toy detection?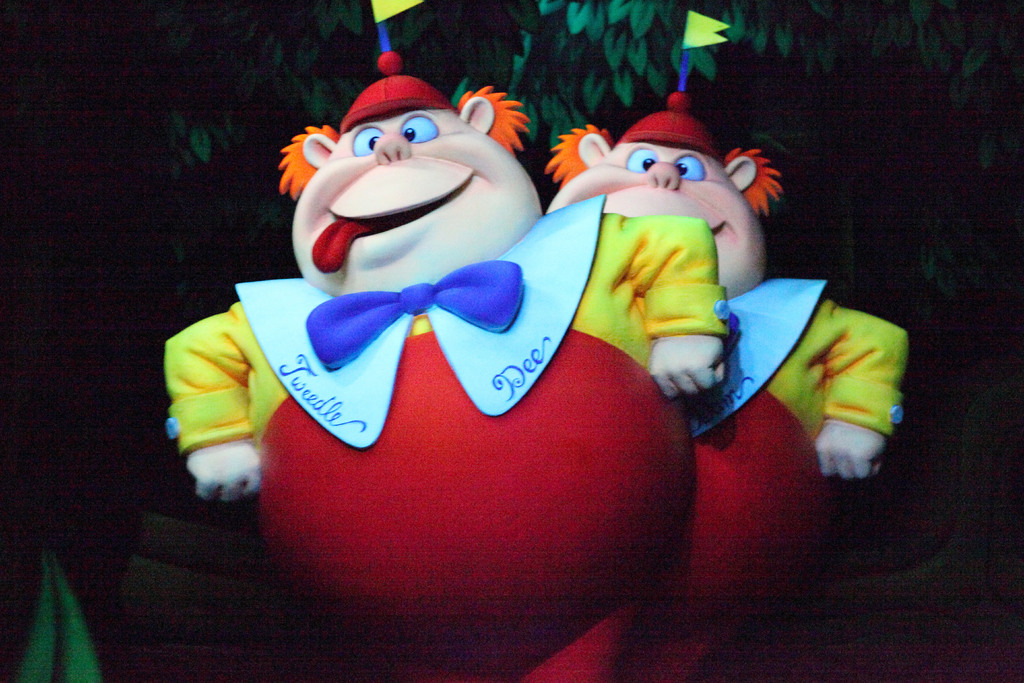
Rect(152, 44, 735, 682)
